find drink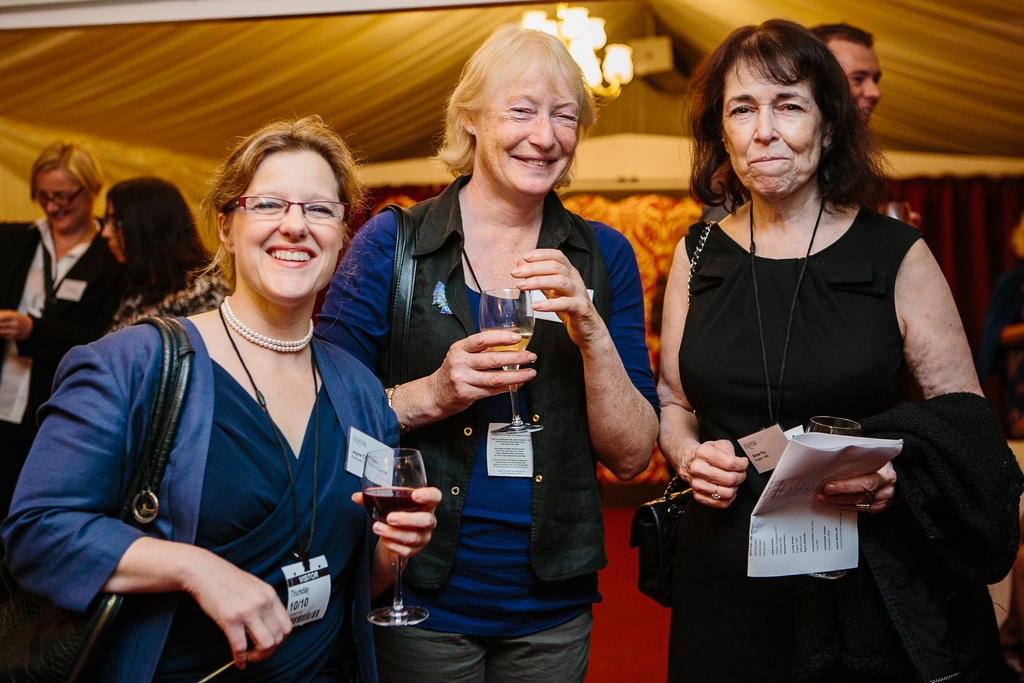
region(477, 289, 531, 440)
